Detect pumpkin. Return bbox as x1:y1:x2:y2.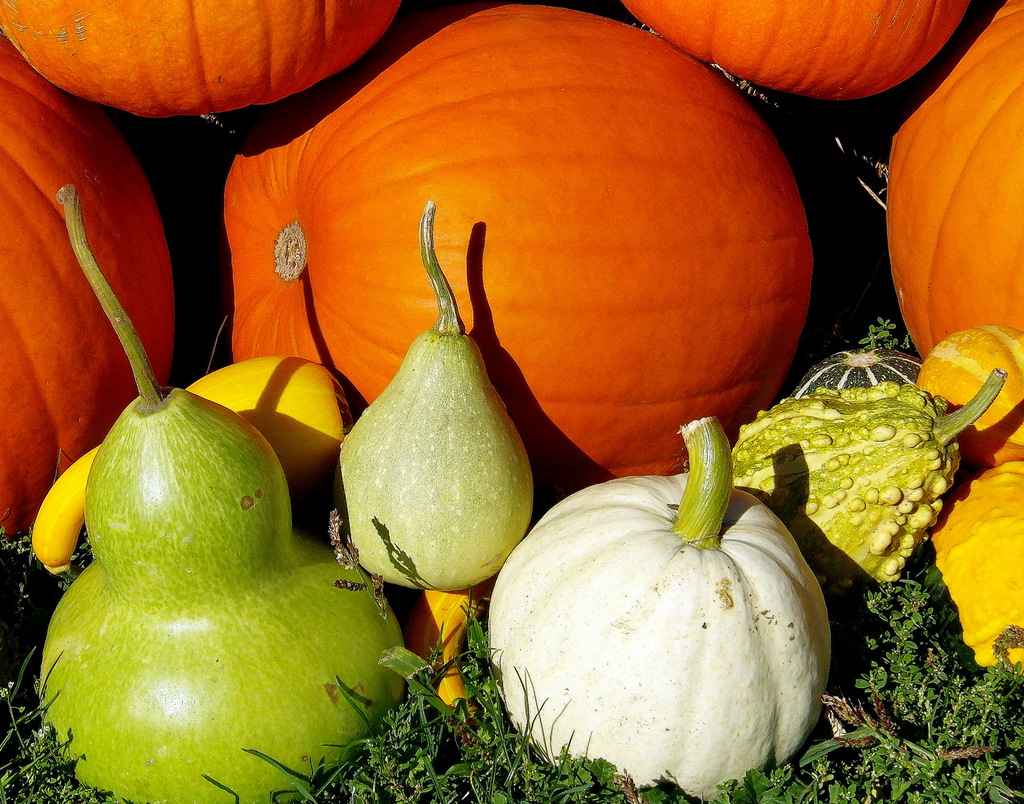
922:458:1023:689.
